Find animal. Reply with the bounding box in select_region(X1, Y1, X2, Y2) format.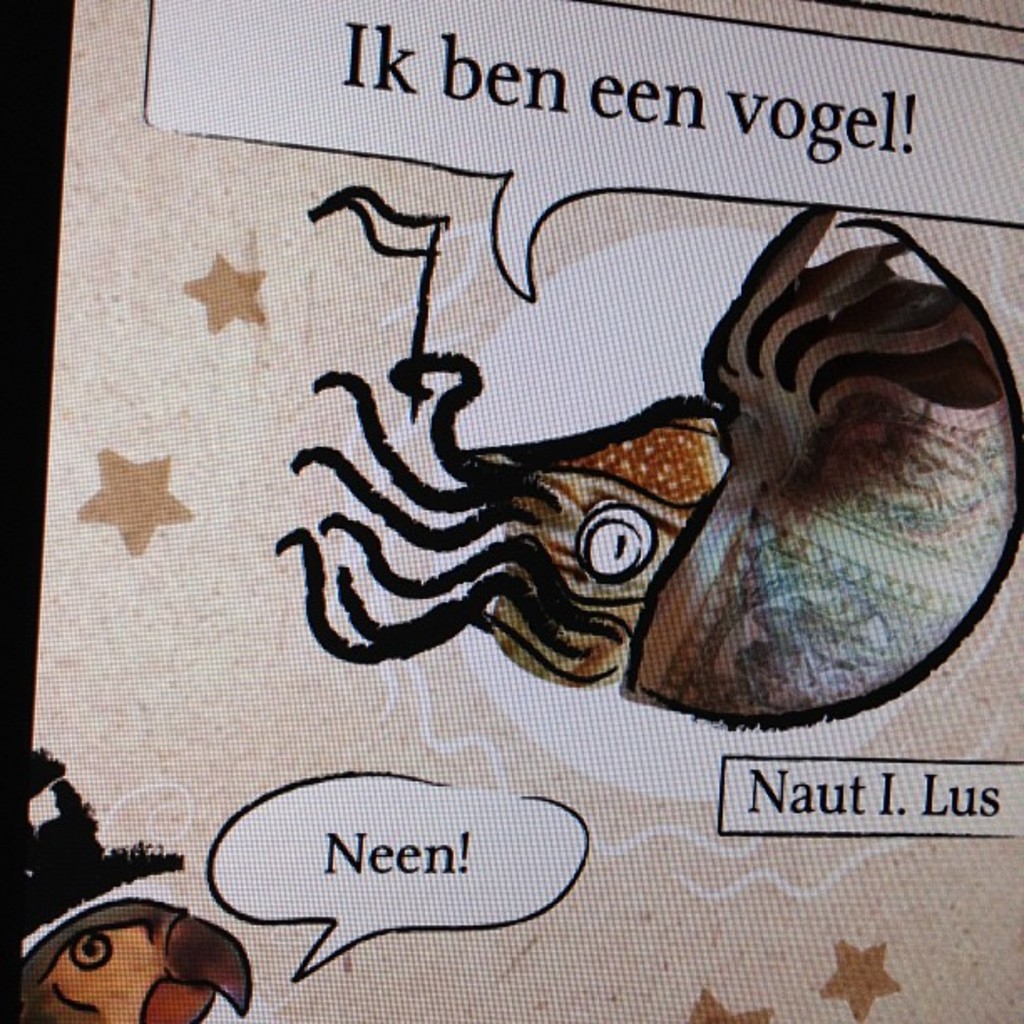
select_region(268, 353, 735, 698).
